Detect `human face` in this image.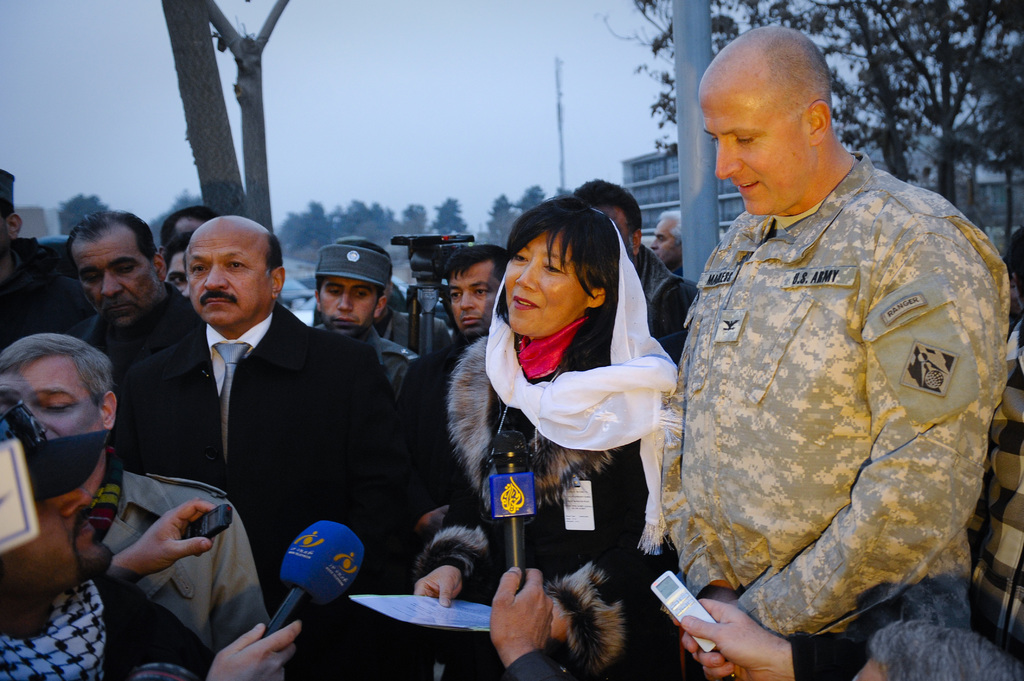
Detection: bbox=[454, 266, 493, 319].
